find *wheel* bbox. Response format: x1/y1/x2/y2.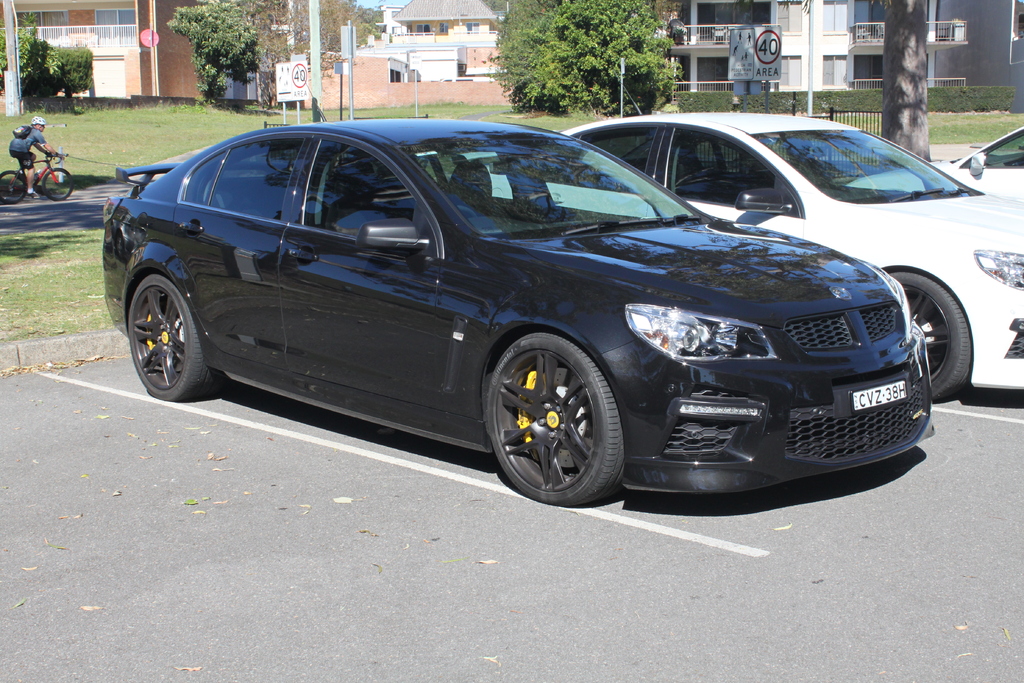
40/168/73/201.
